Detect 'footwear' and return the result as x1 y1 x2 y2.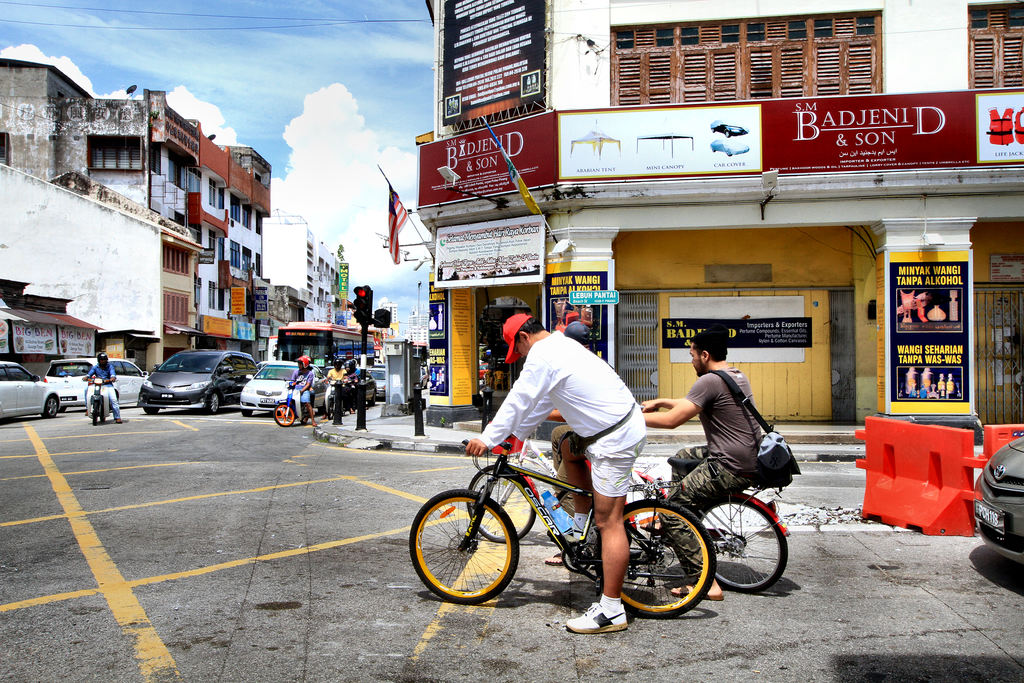
547 554 574 568.
